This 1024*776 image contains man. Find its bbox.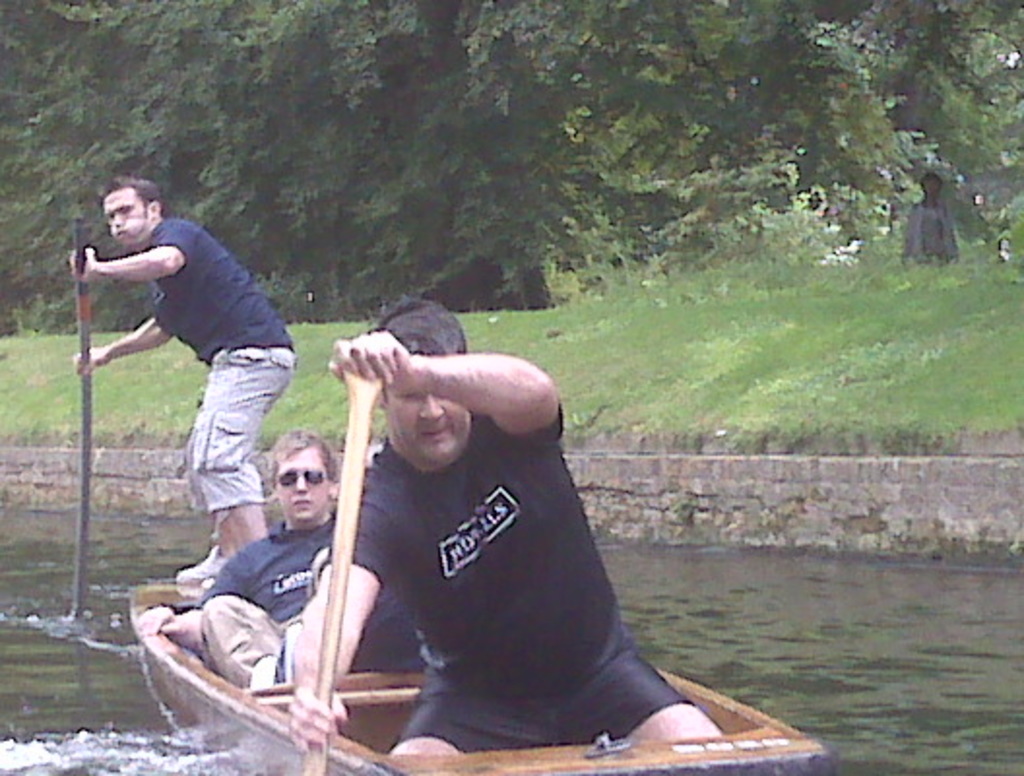
bbox=[285, 297, 716, 755].
